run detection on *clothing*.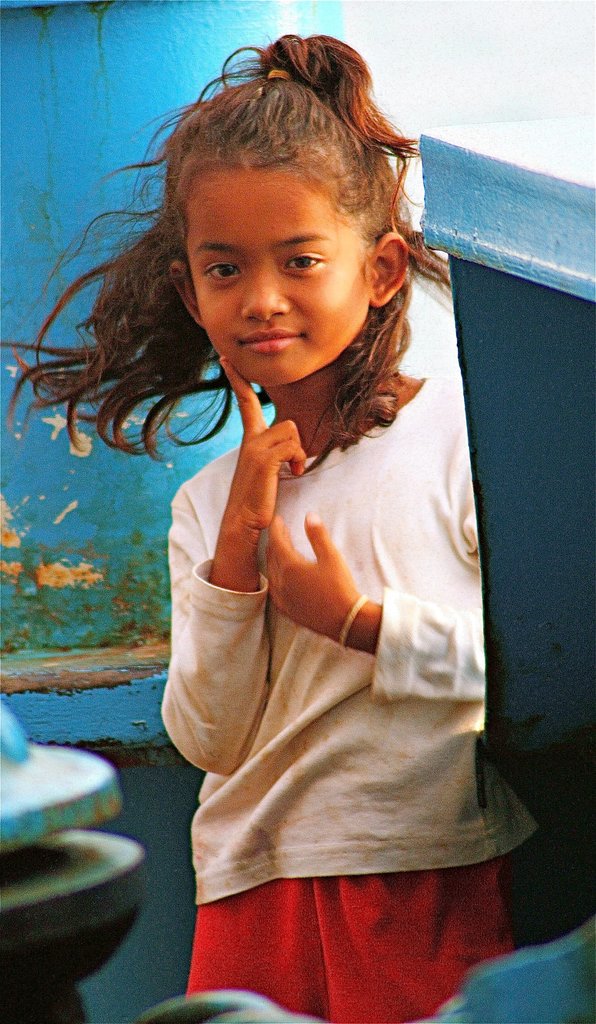
Result: x1=180 y1=863 x2=514 y2=1023.
